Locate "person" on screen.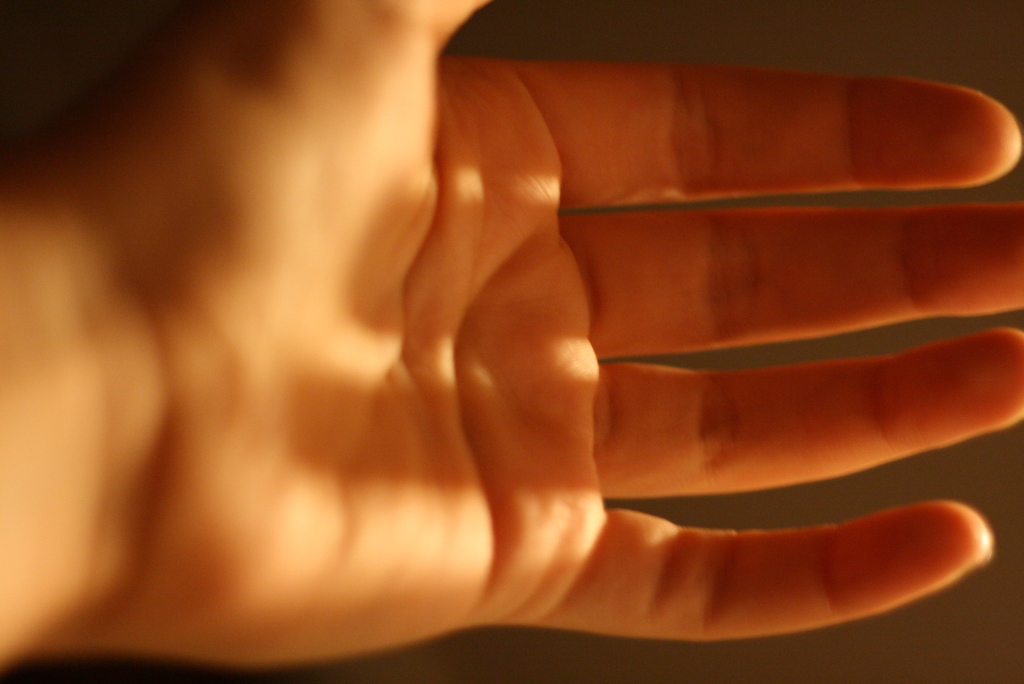
On screen at Rect(0, 36, 1023, 678).
